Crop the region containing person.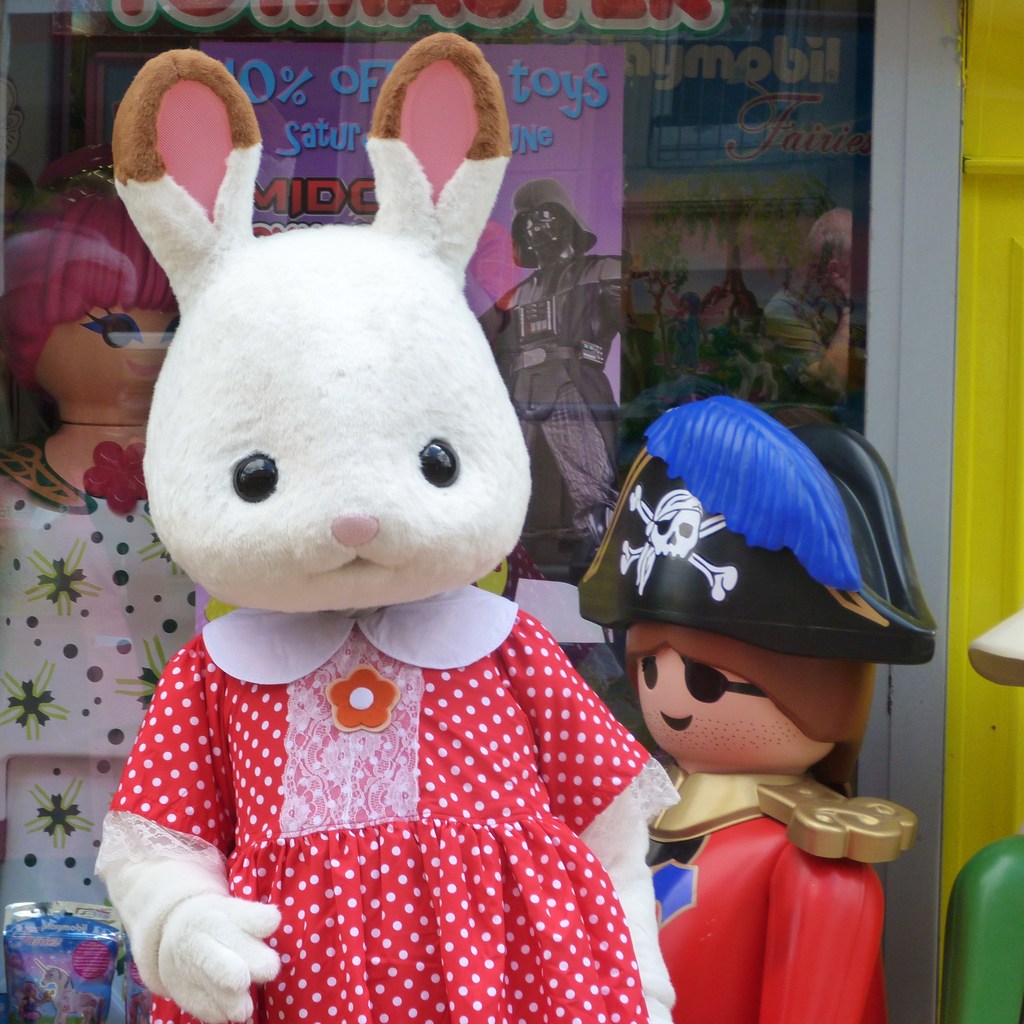
Crop region: <region>0, 193, 204, 993</region>.
